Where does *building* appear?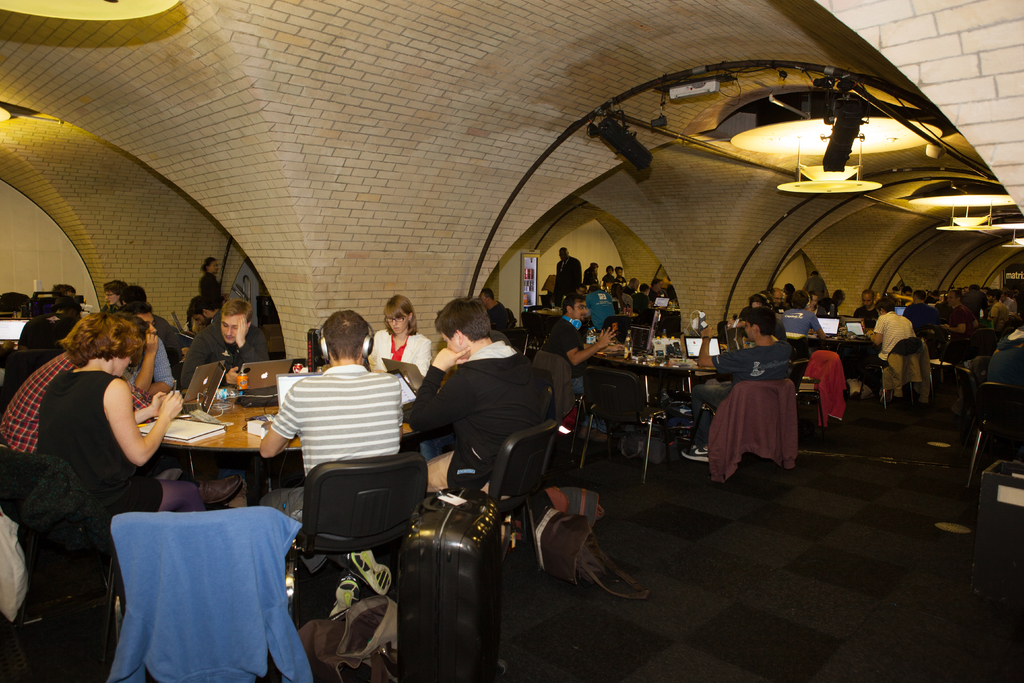
Appears at left=0, top=0, right=1023, bottom=682.
